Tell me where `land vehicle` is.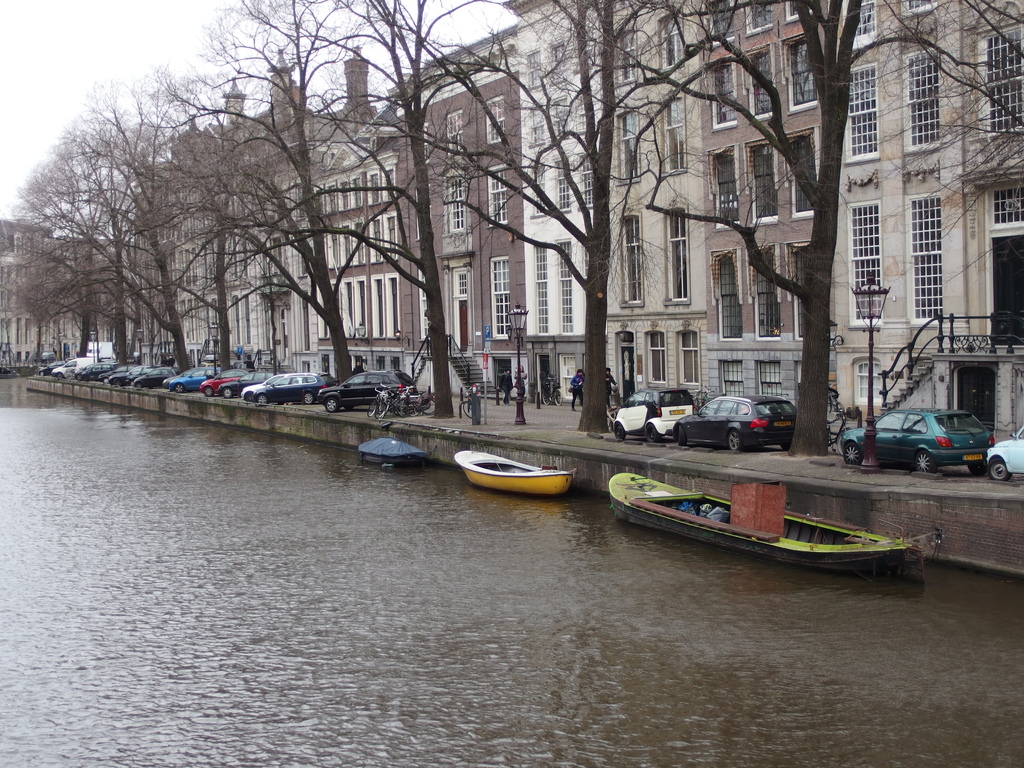
`land vehicle` is at bbox=(201, 351, 220, 369).
